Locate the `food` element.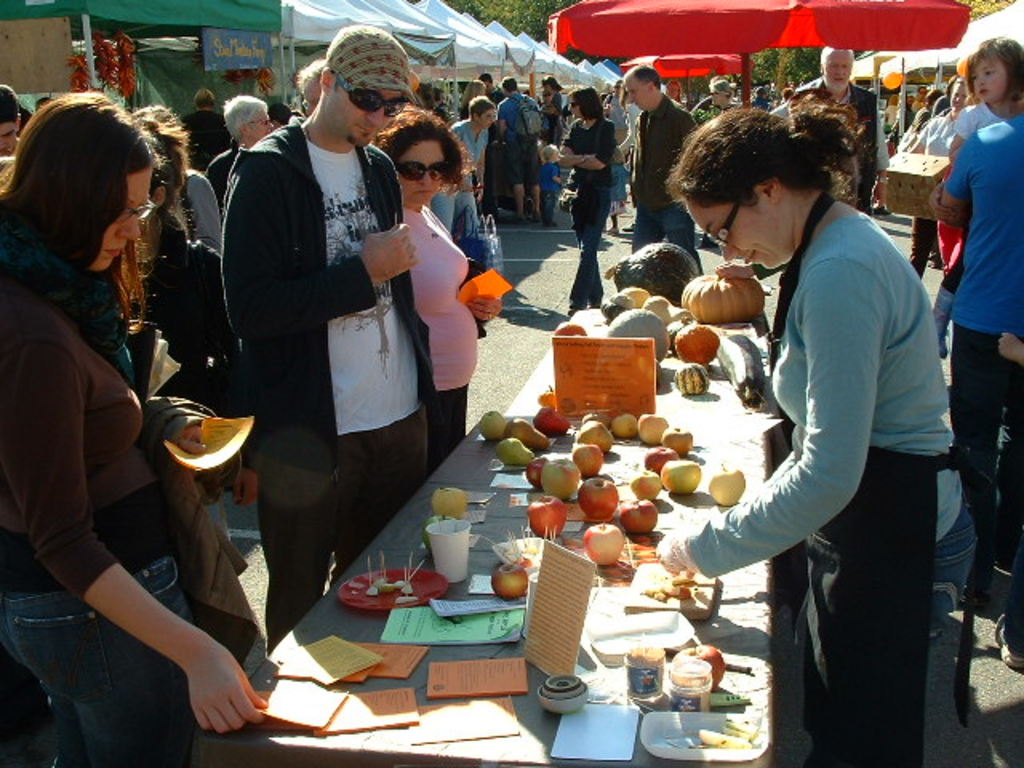
Element bbox: bbox(678, 325, 720, 370).
